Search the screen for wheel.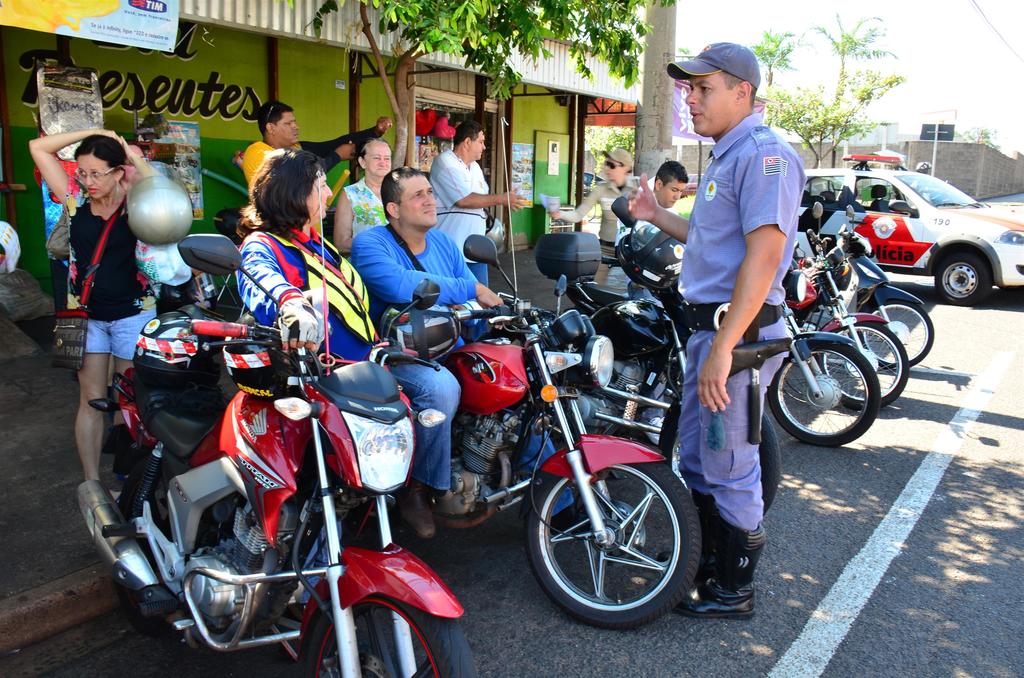
Found at 291 560 482 677.
